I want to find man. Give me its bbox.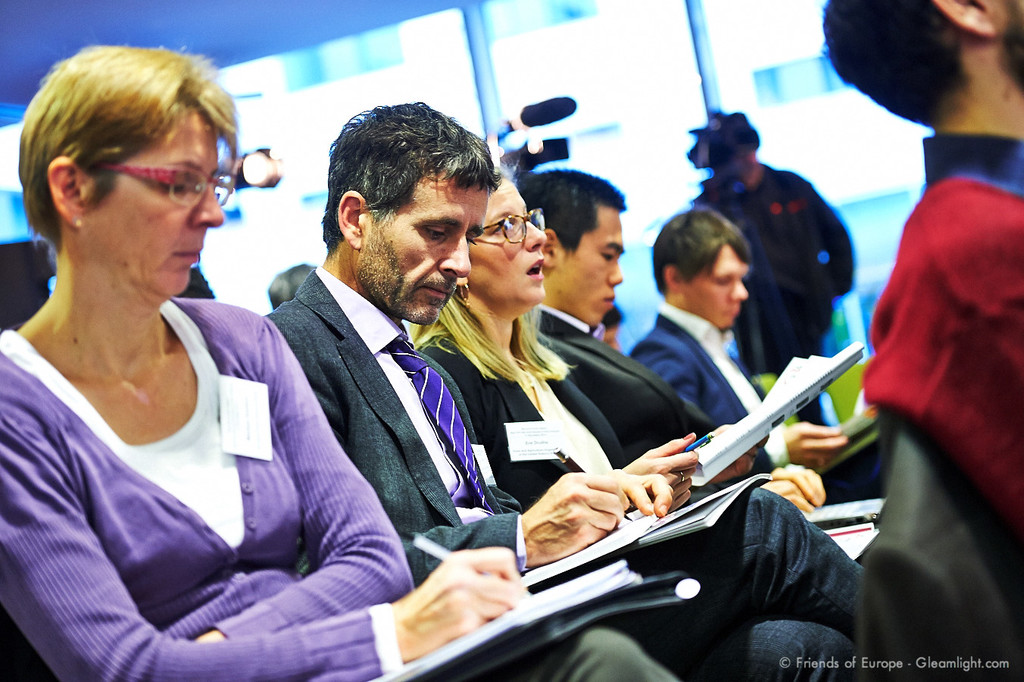
locate(632, 206, 763, 421).
